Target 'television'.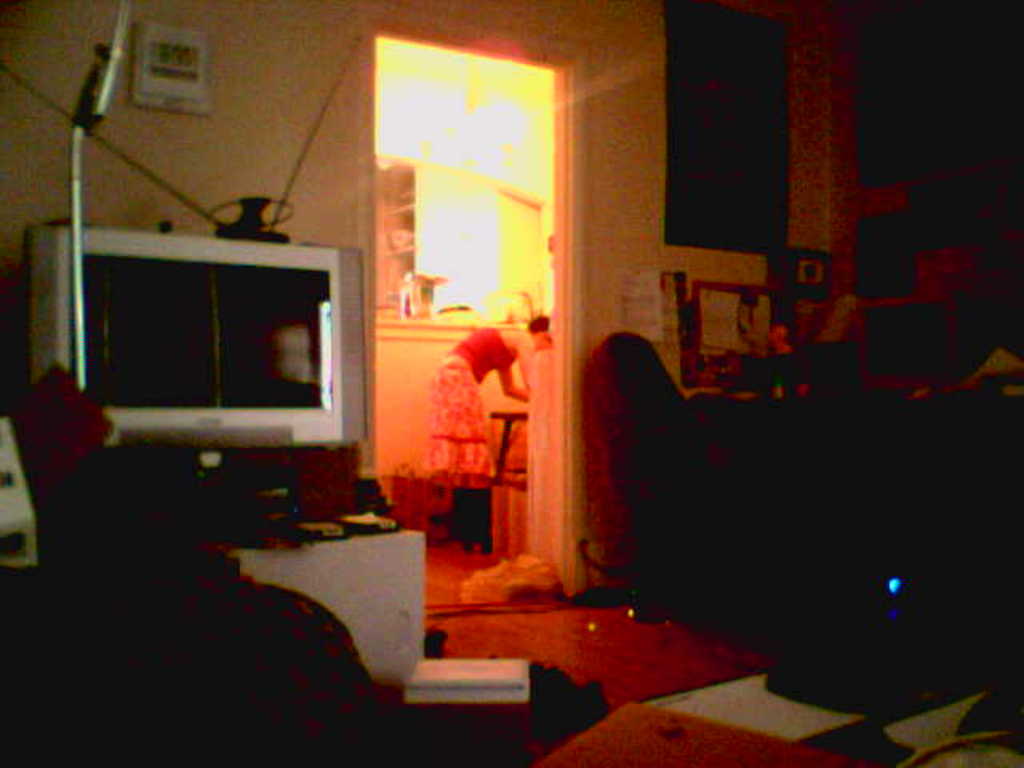
Target region: 19, 227, 368, 442.
